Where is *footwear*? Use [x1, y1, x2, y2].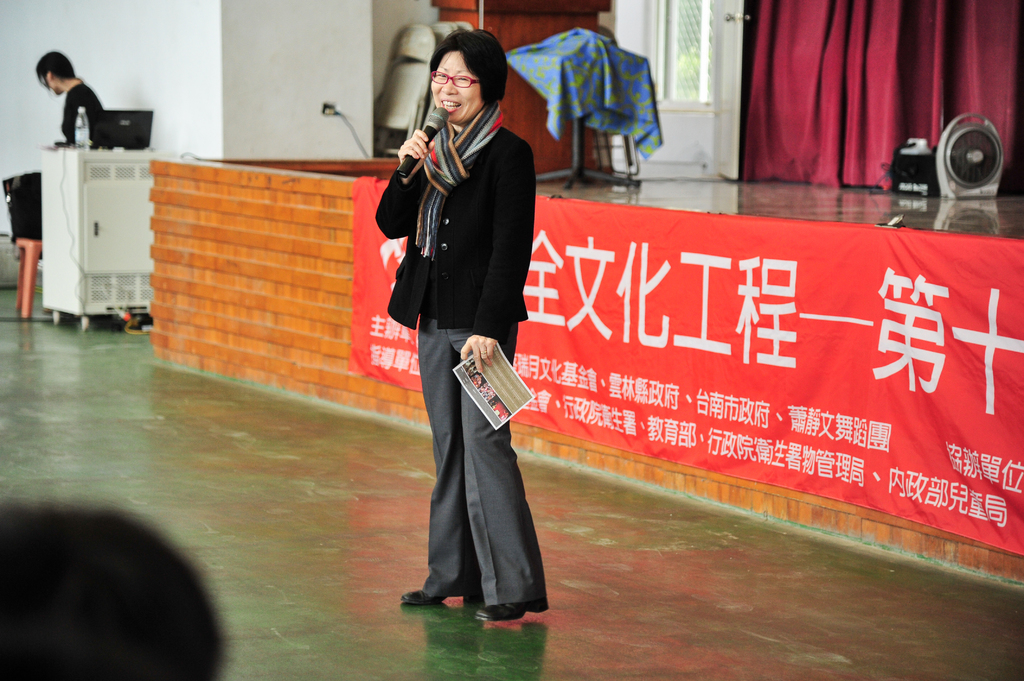
[400, 589, 475, 602].
